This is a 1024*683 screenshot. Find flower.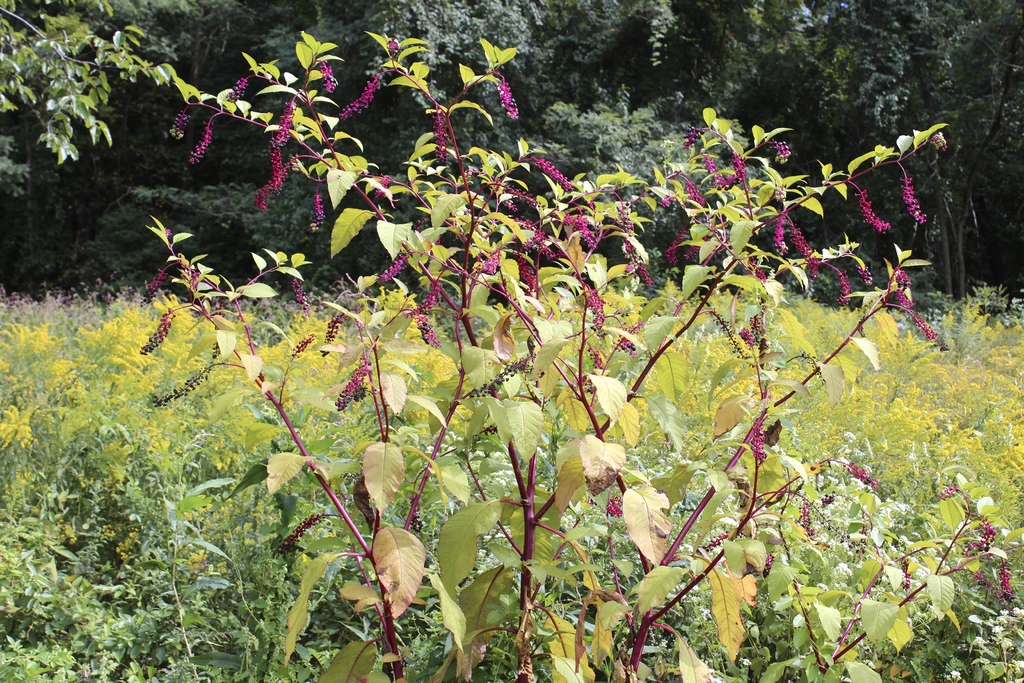
Bounding box: region(564, 211, 602, 254).
